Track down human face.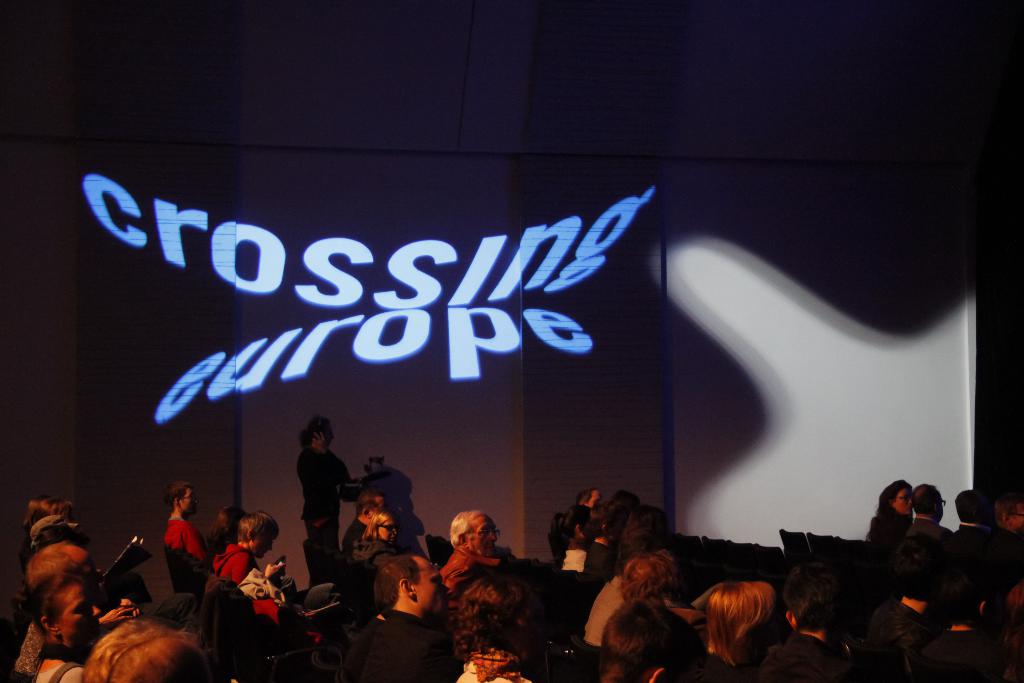
Tracked to 60:587:99:641.
